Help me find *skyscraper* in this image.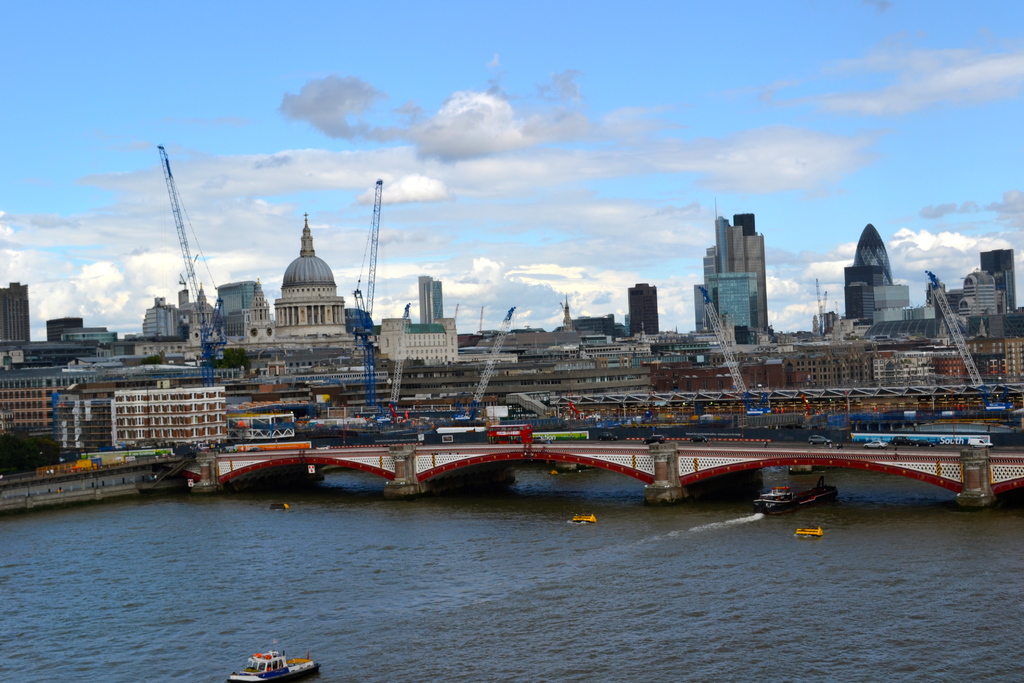
Found it: (714, 211, 767, 335).
